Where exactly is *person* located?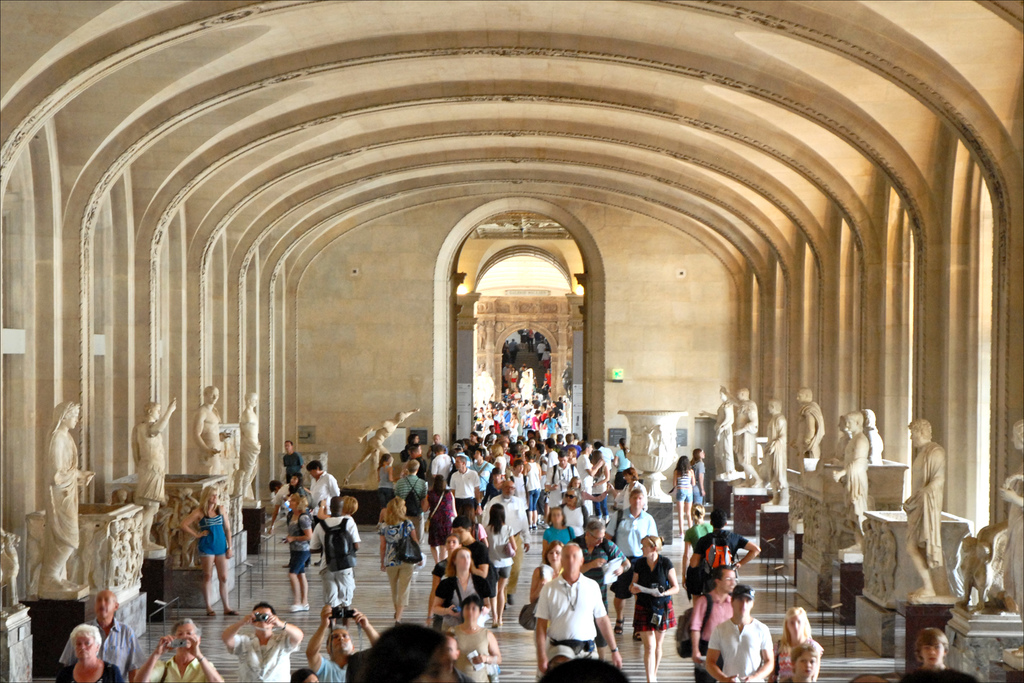
Its bounding box is 783/643/816/682.
